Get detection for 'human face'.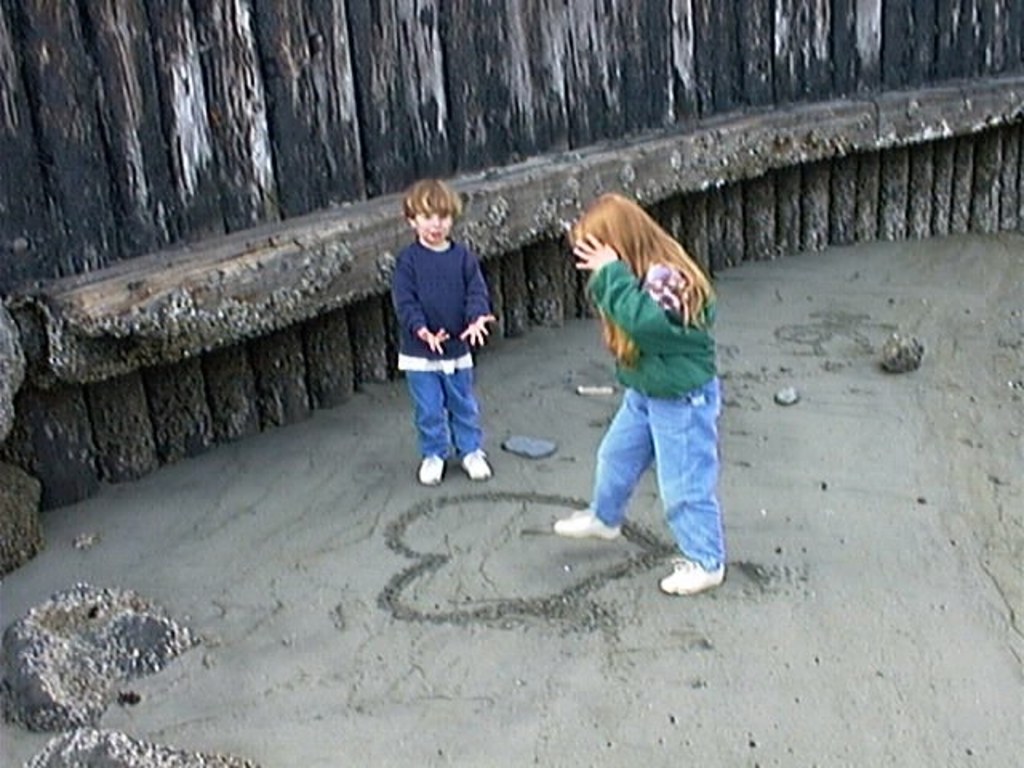
Detection: crop(413, 210, 453, 246).
